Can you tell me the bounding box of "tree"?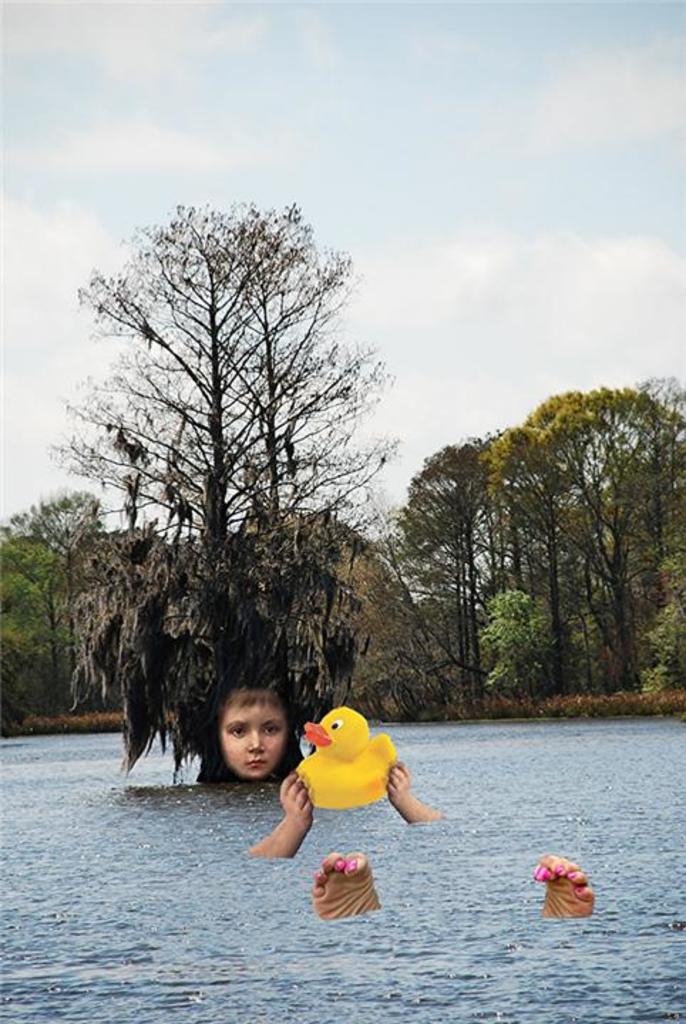
(left=636, top=475, right=685, bottom=700).
